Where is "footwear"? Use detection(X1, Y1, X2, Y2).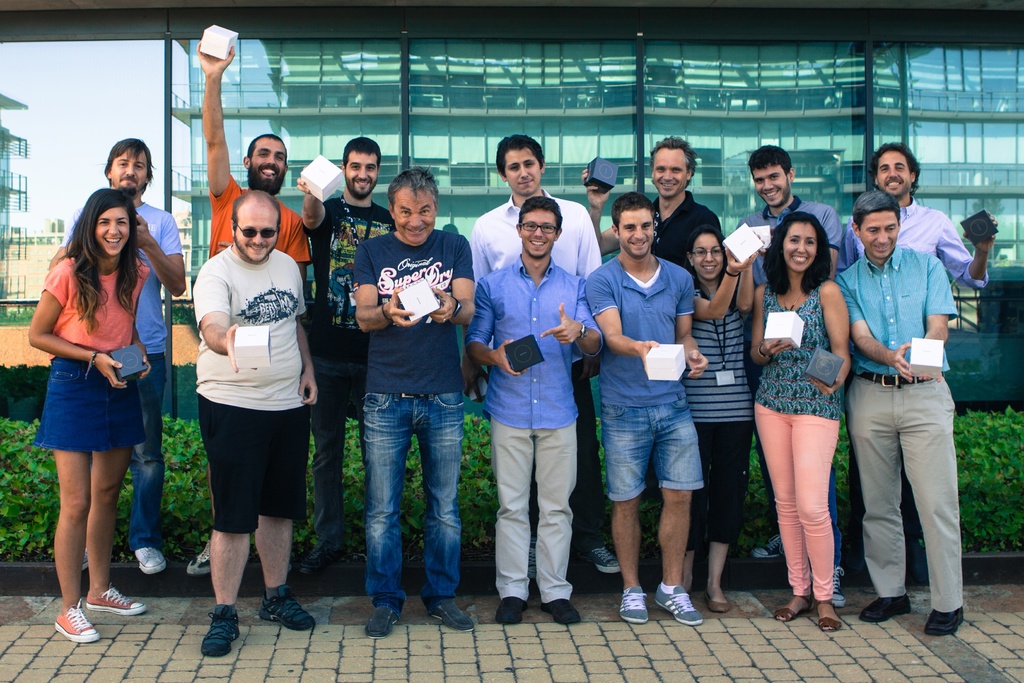
detection(863, 596, 908, 622).
